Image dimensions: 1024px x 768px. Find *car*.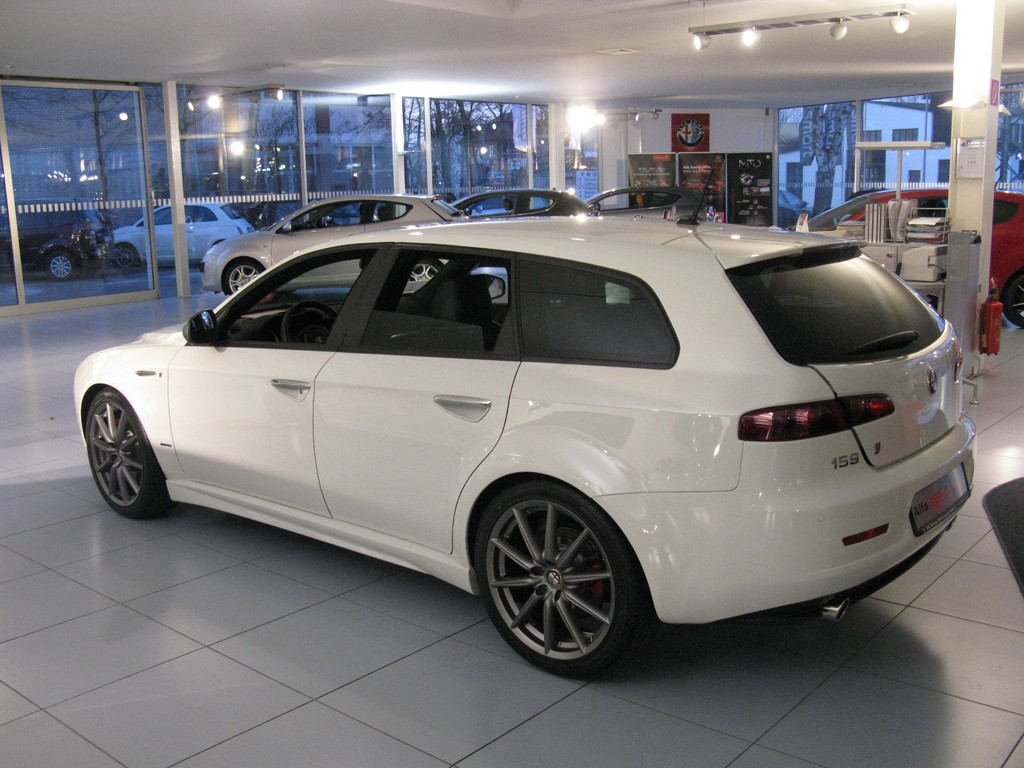
(left=786, top=185, right=1023, bottom=329).
